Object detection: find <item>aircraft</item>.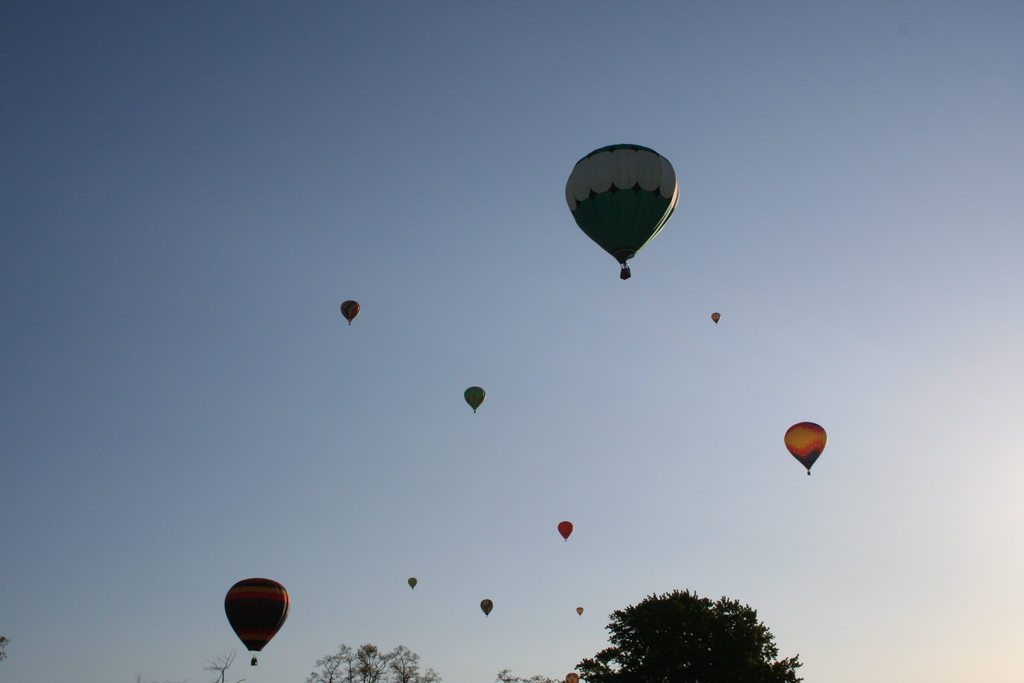
(406, 578, 416, 591).
